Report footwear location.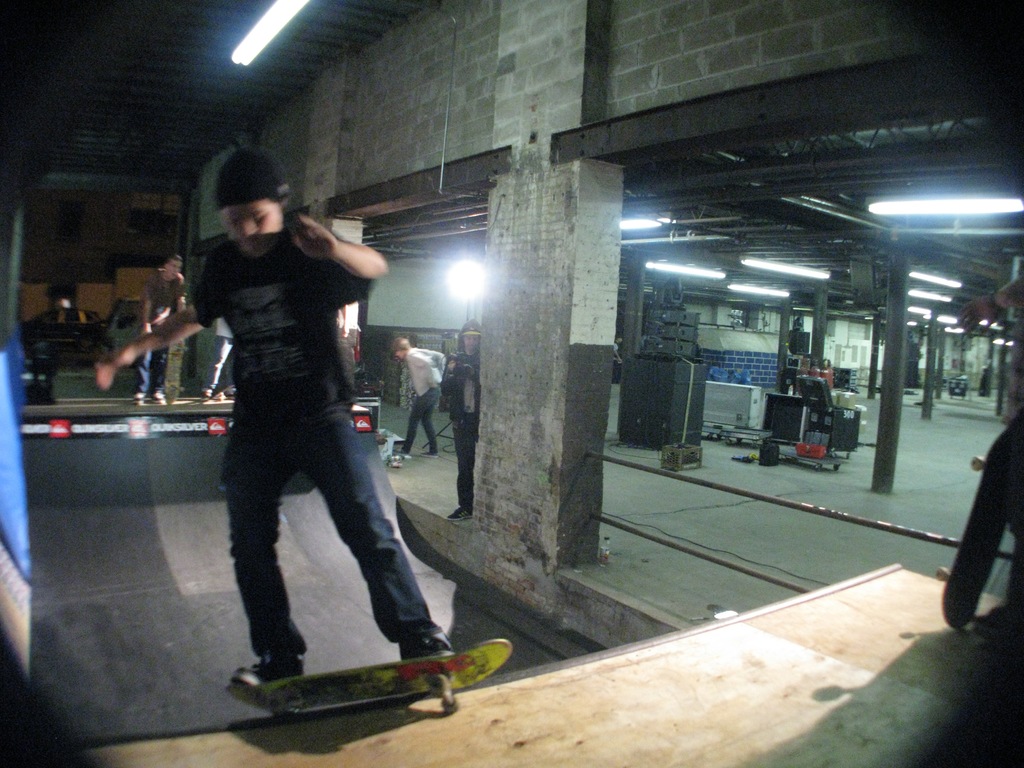
Report: left=134, top=392, right=144, bottom=400.
